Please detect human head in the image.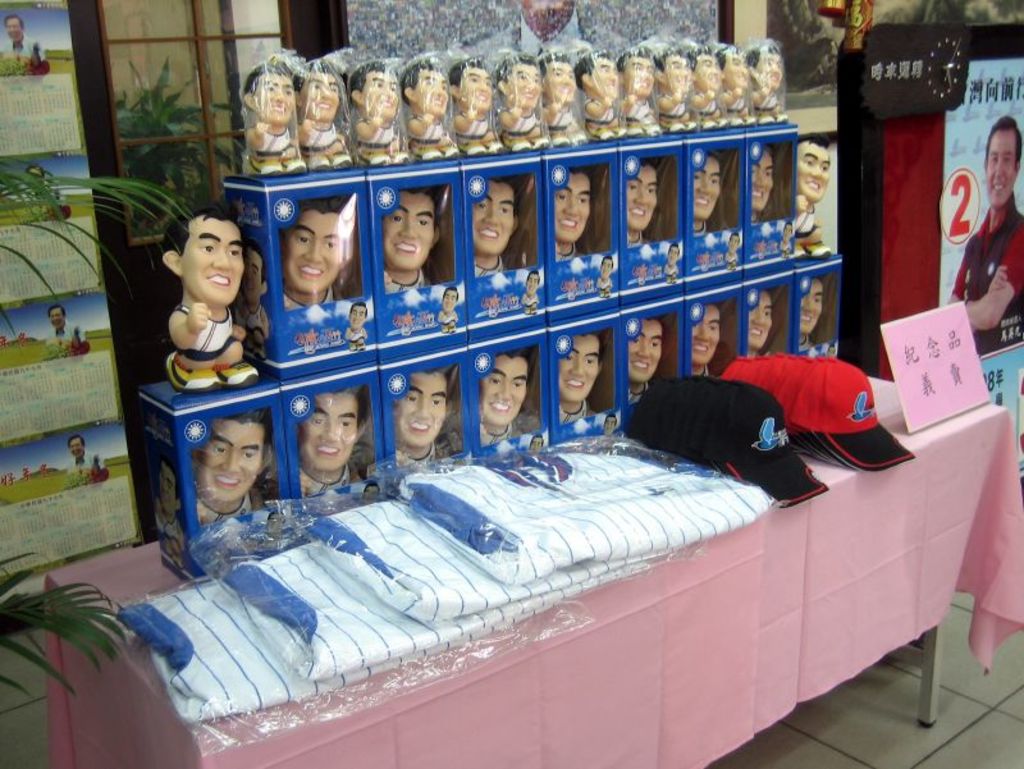
locate(753, 147, 774, 210).
